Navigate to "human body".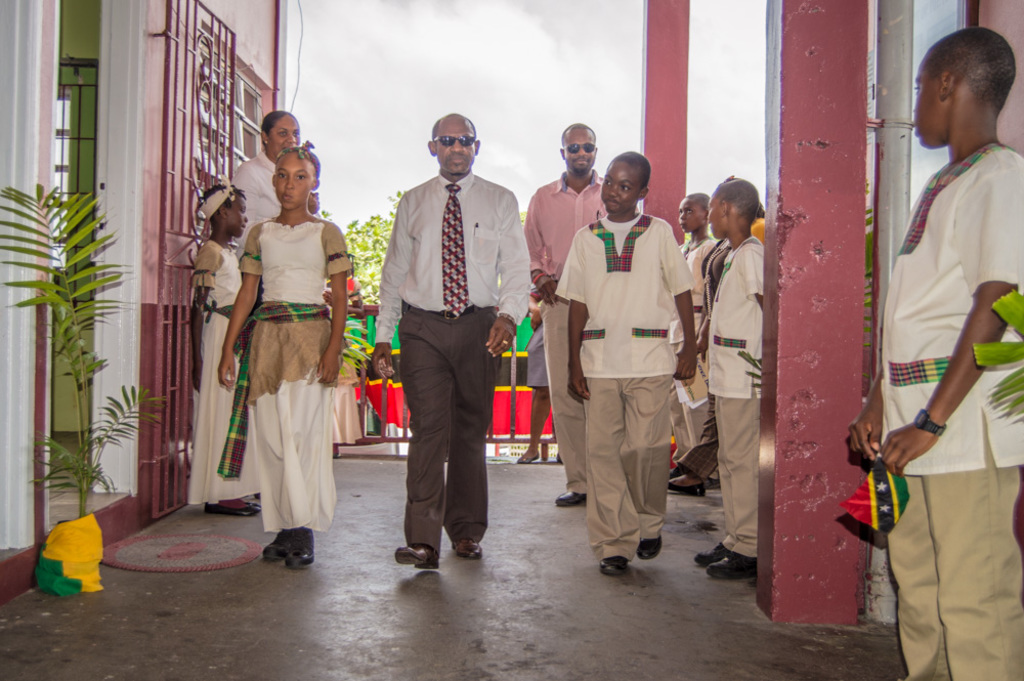
Navigation target: 227:148:324:255.
